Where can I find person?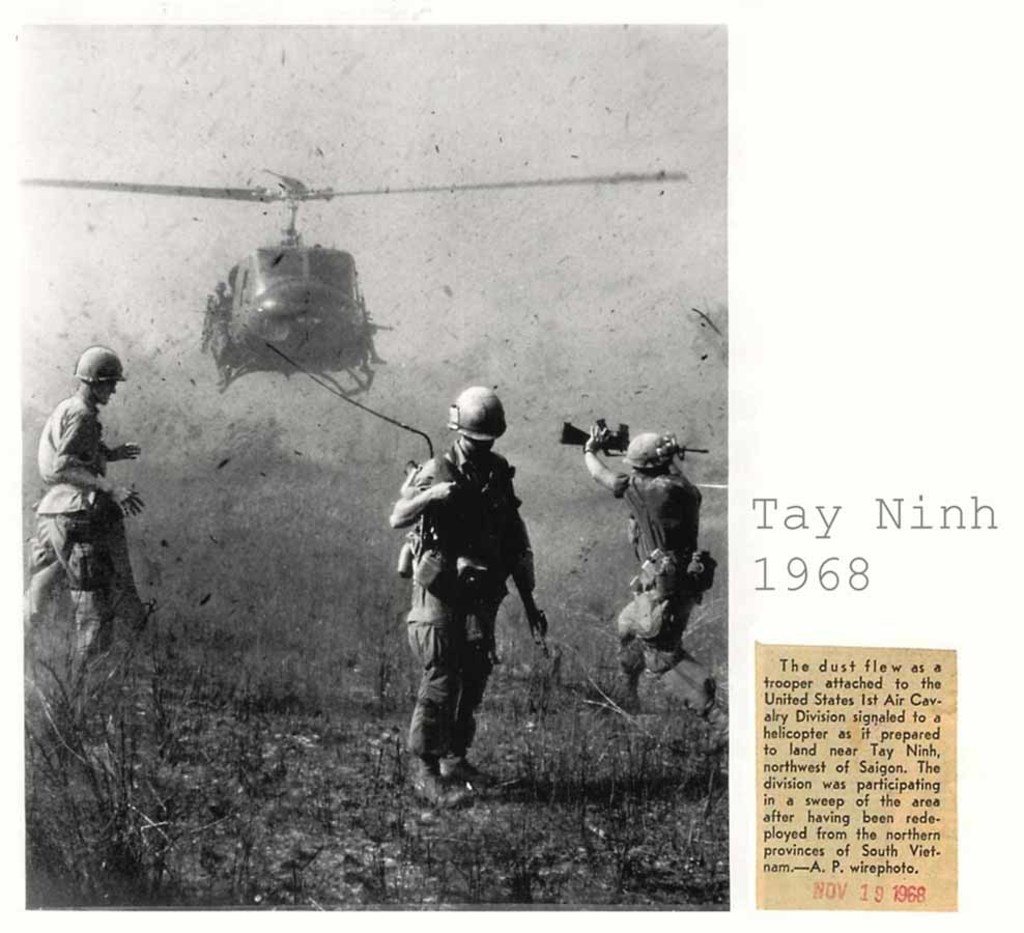
You can find it at 576/416/717/728.
